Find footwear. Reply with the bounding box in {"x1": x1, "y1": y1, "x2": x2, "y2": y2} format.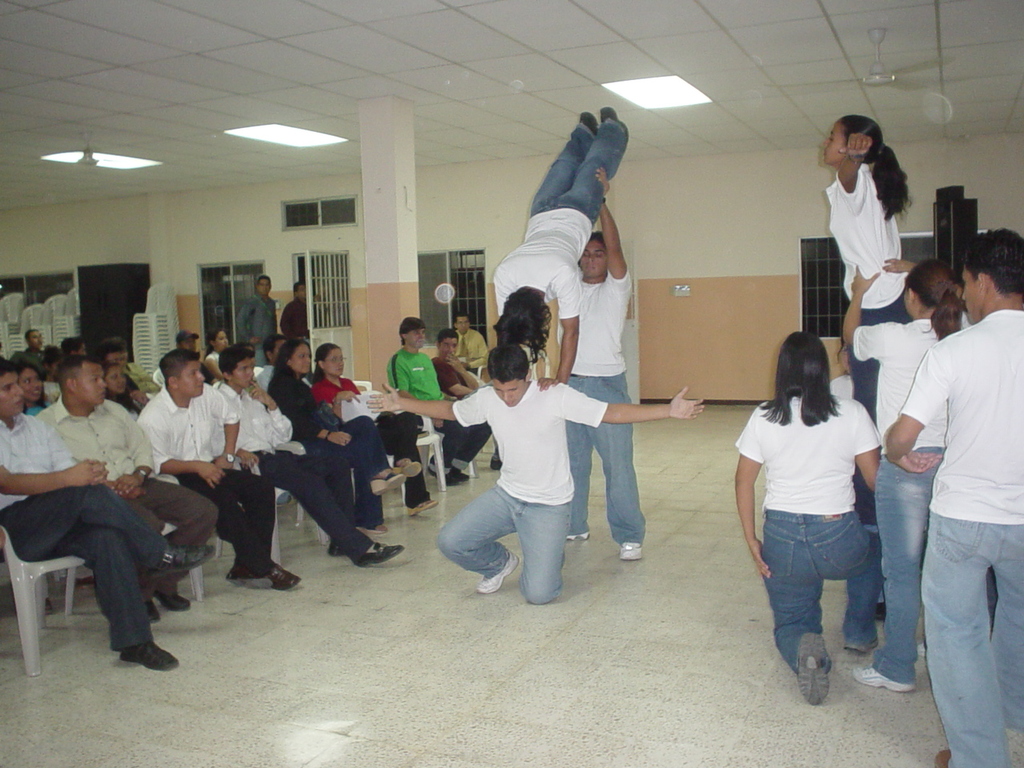
{"x1": 563, "y1": 528, "x2": 590, "y2": 538}.
